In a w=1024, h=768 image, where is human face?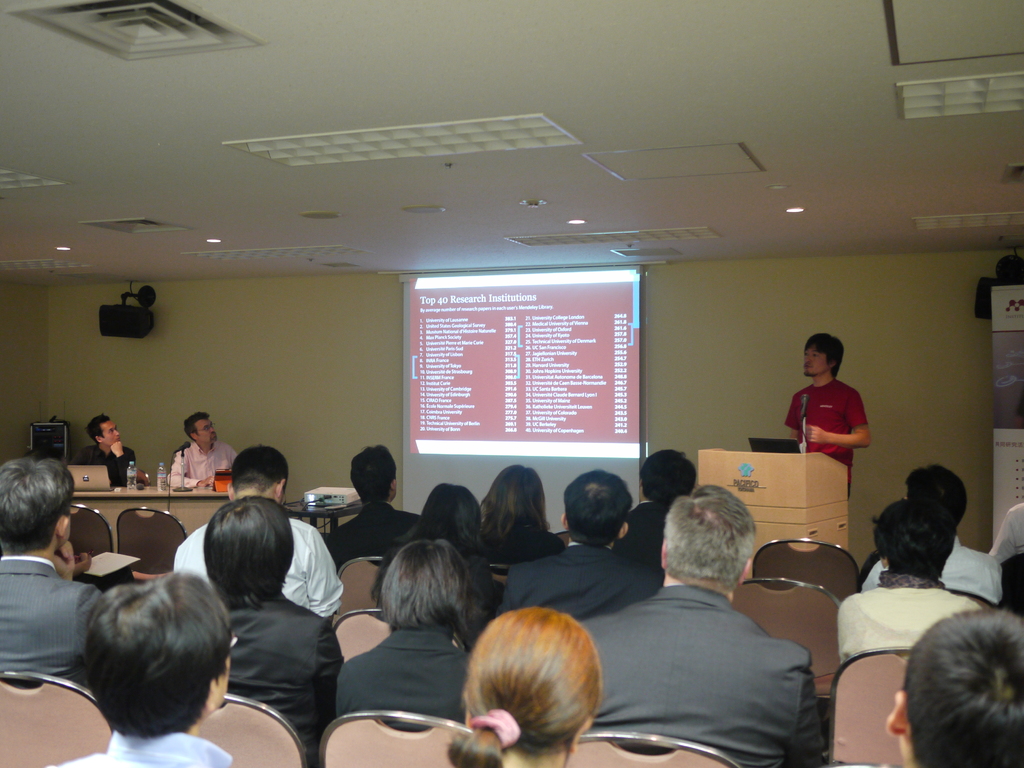
(99, 420, 117, 445).
